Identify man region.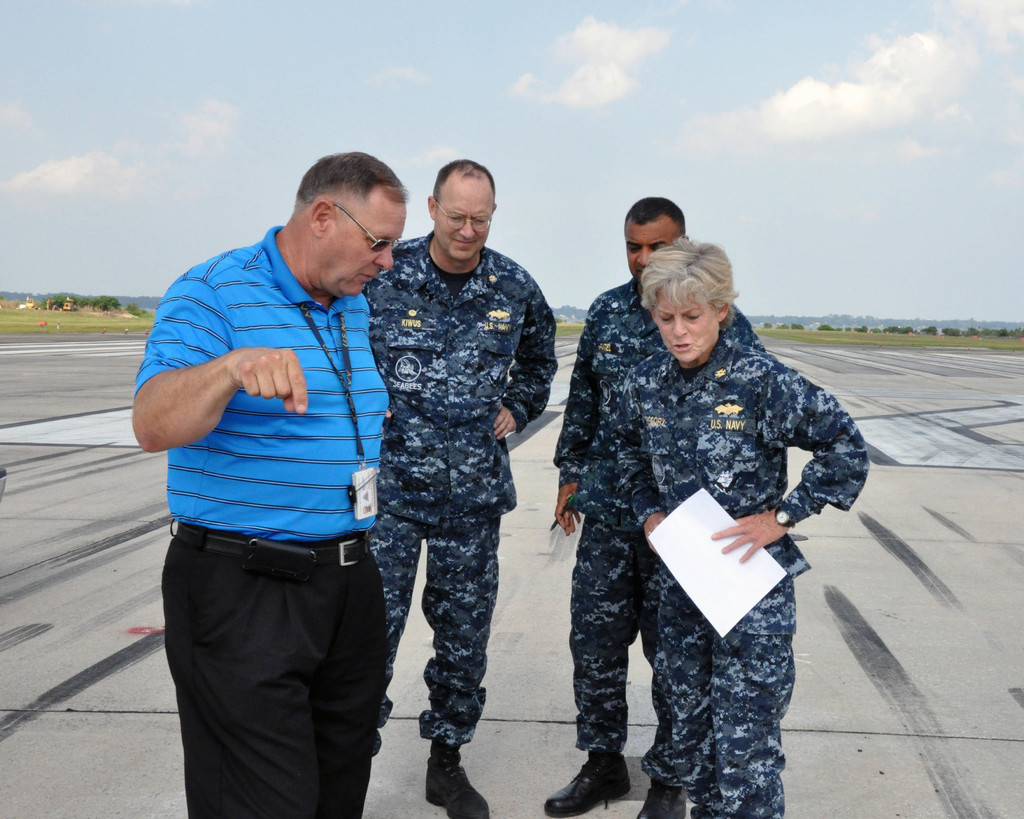
Region: BBox(542, 195, 771, 818).
